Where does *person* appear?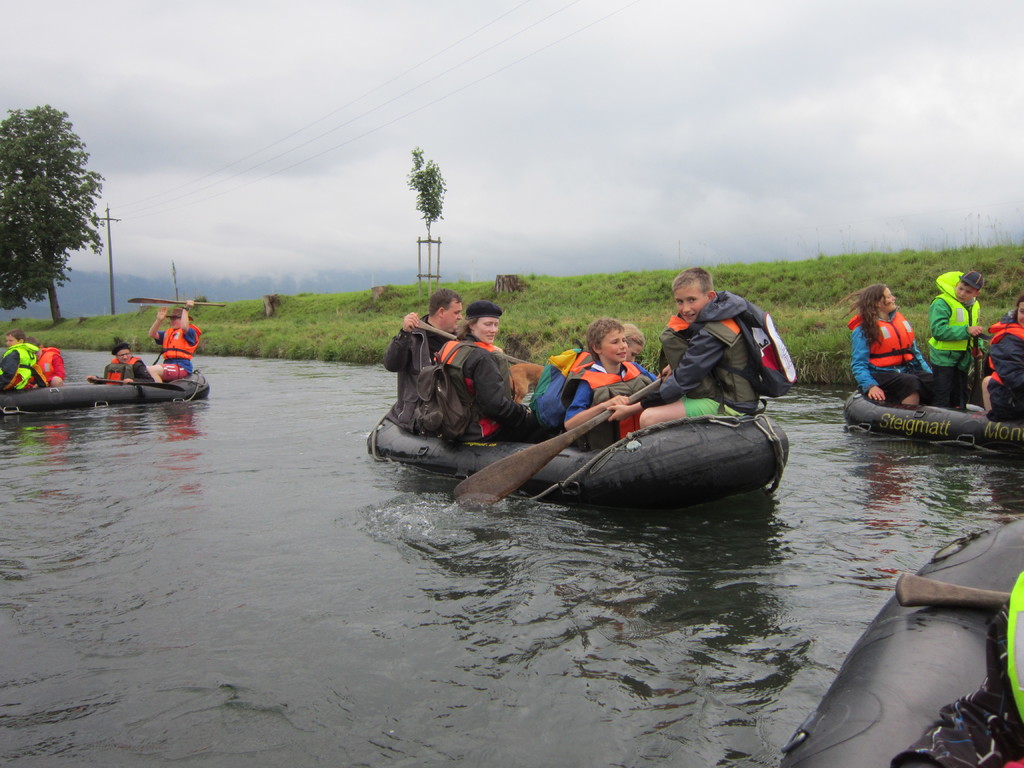
Appears at {"x1": 150, "y1": 310, "x2": 199, "y2": 378}.
